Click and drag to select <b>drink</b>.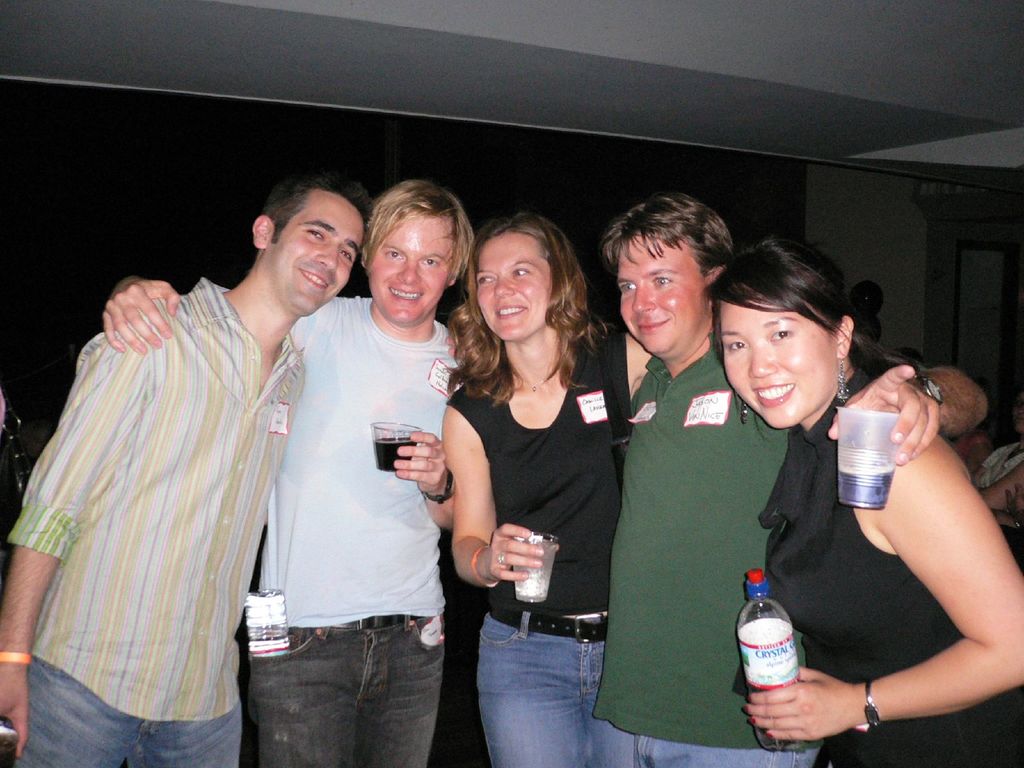
Selection: {"x1": 515, "y1": 540, "x2": 556, "y2": 604}.
